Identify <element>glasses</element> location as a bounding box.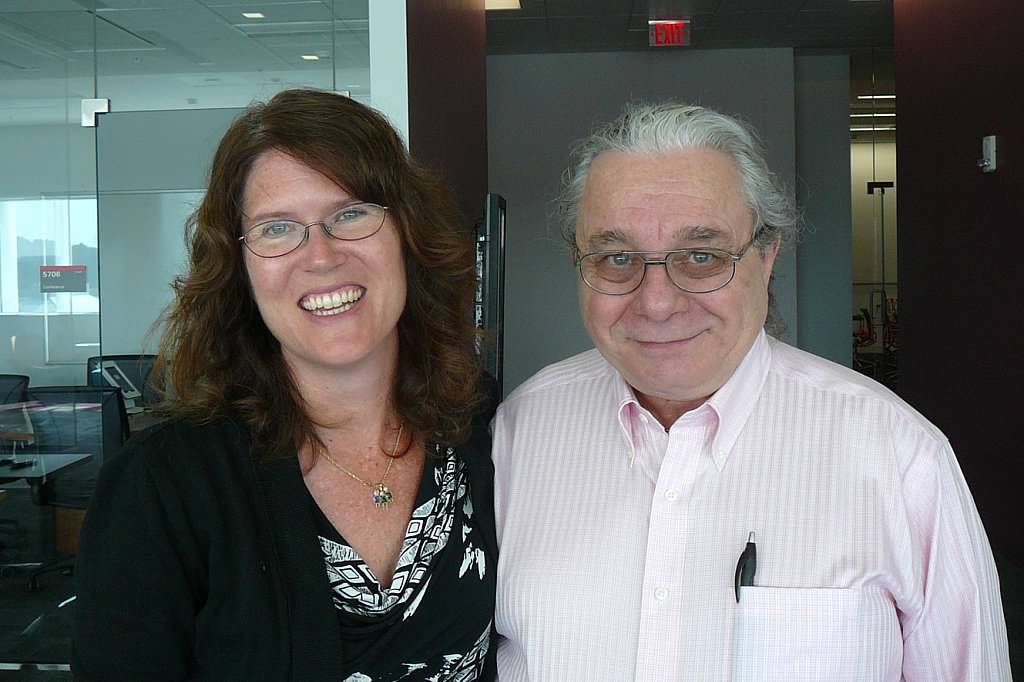
{"left": 573, "top": 229, "right": 764, "bottom": 299}.
